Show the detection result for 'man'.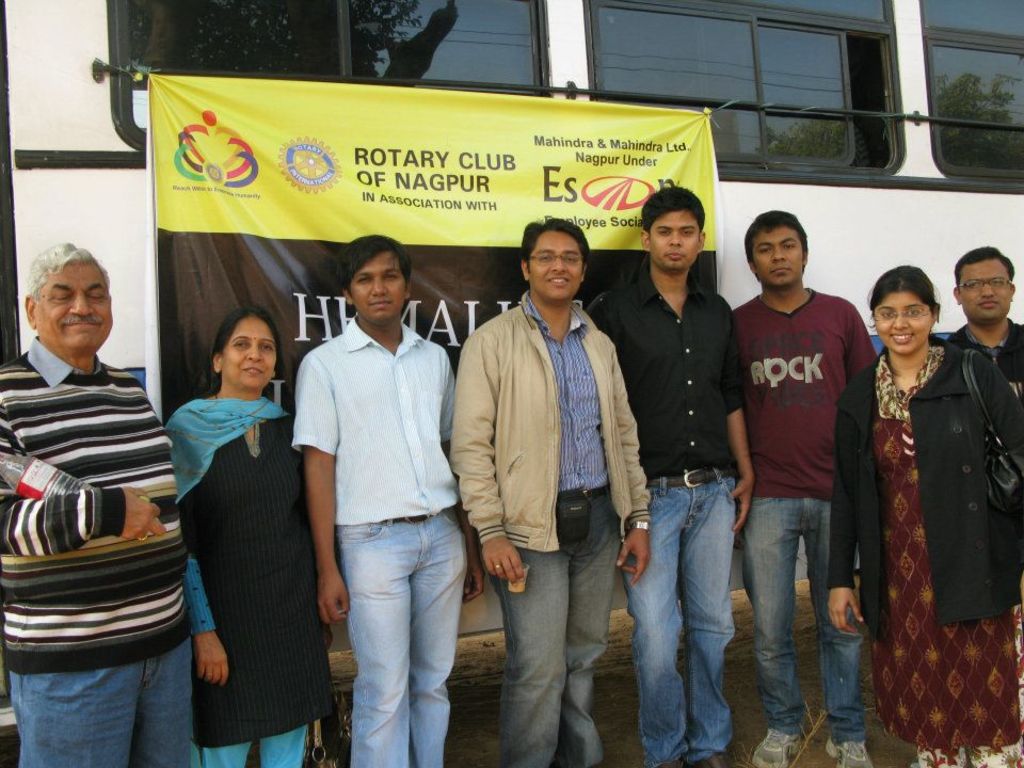
(x1=729, y1=207, x2=885, y2=767).
